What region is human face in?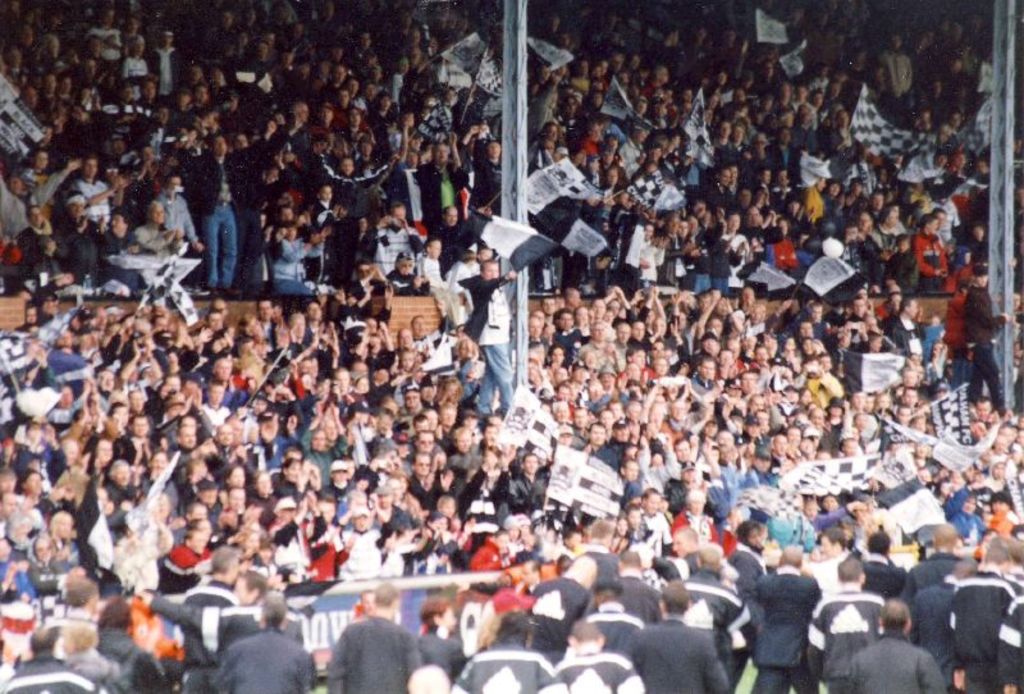
543, 298, 554, 315.
